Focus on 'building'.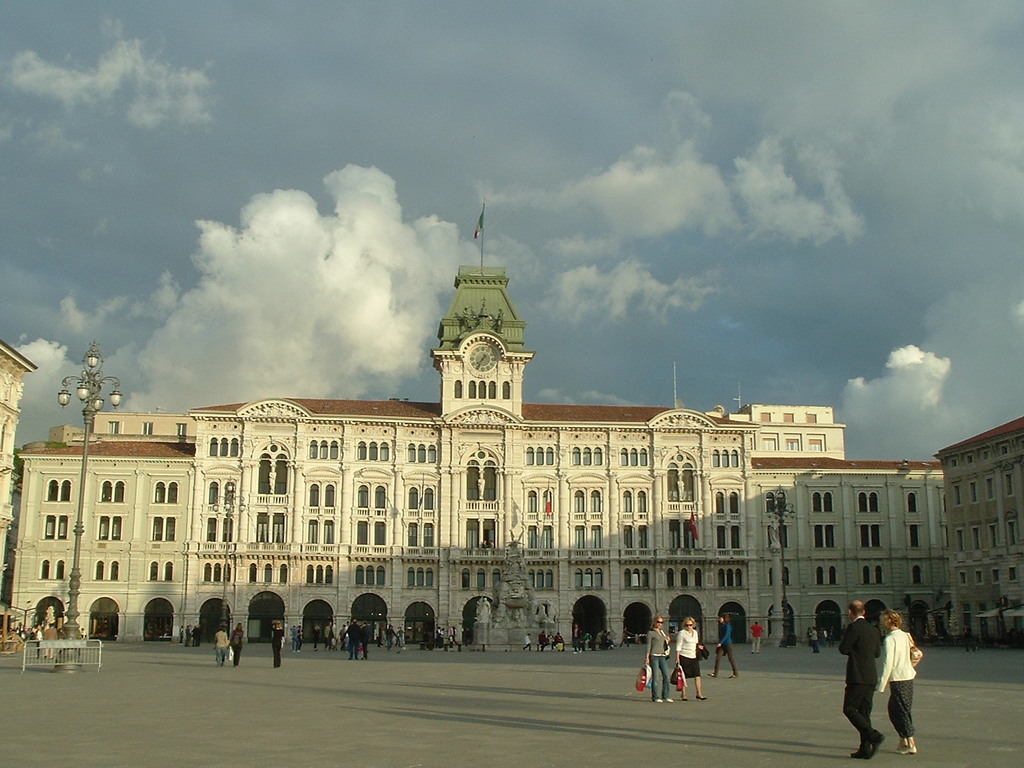
Focused at pyautogui.locateOnScreen(8, 264, 1020, 647).
